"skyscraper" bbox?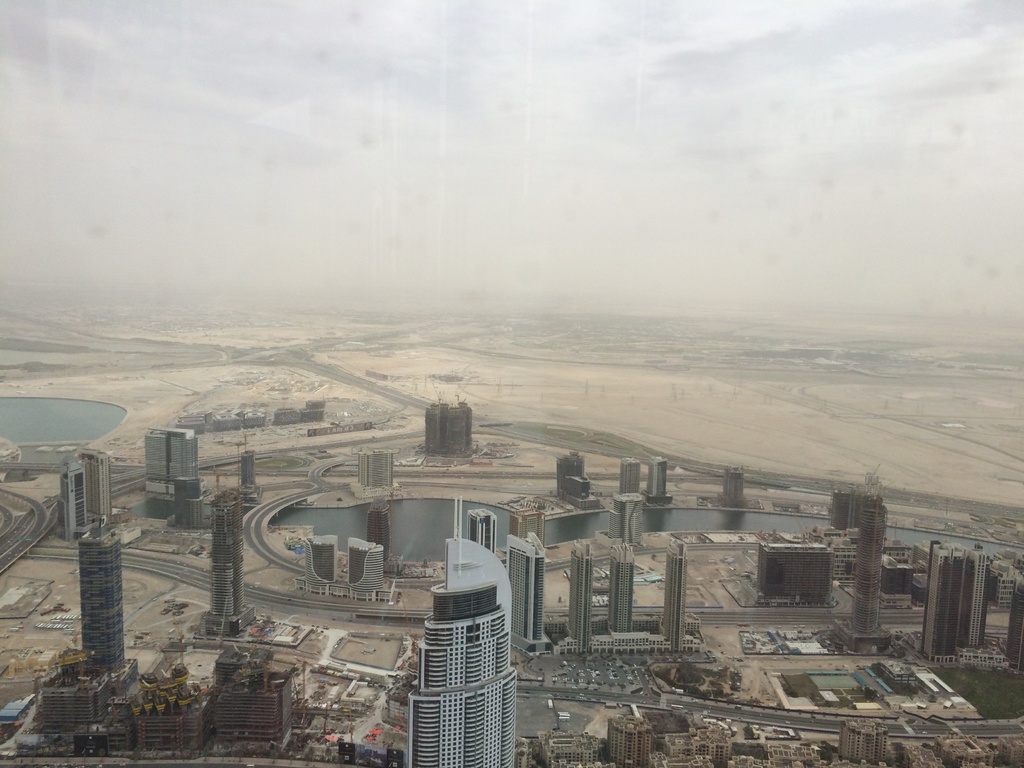
568, 537, 589, 652
